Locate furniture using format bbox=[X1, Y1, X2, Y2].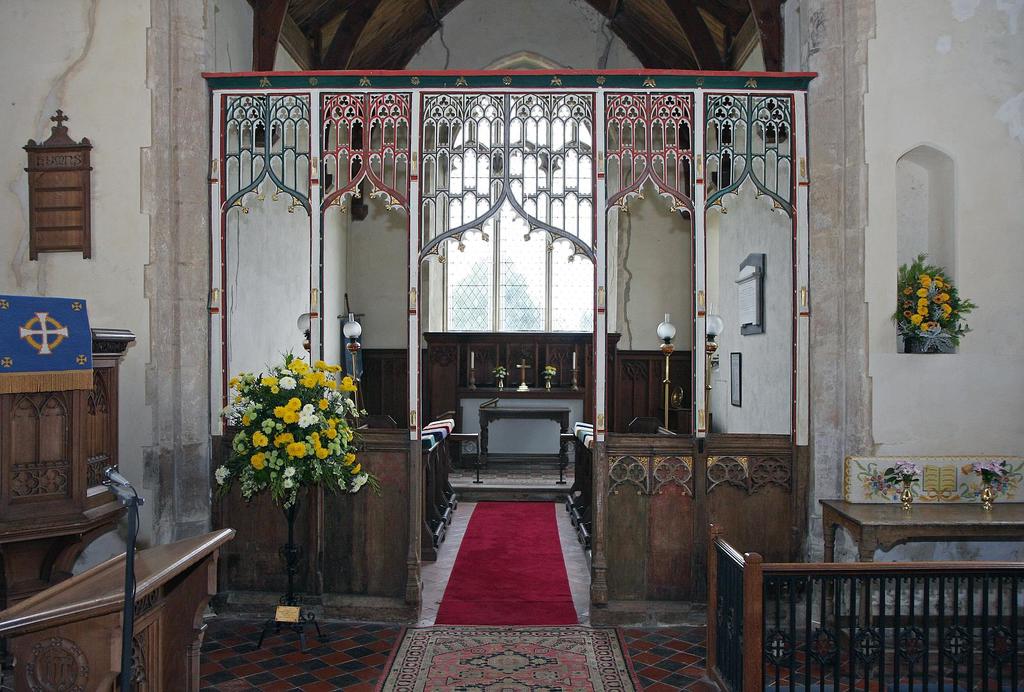
bbox=[820, 497, 1023, 674].
